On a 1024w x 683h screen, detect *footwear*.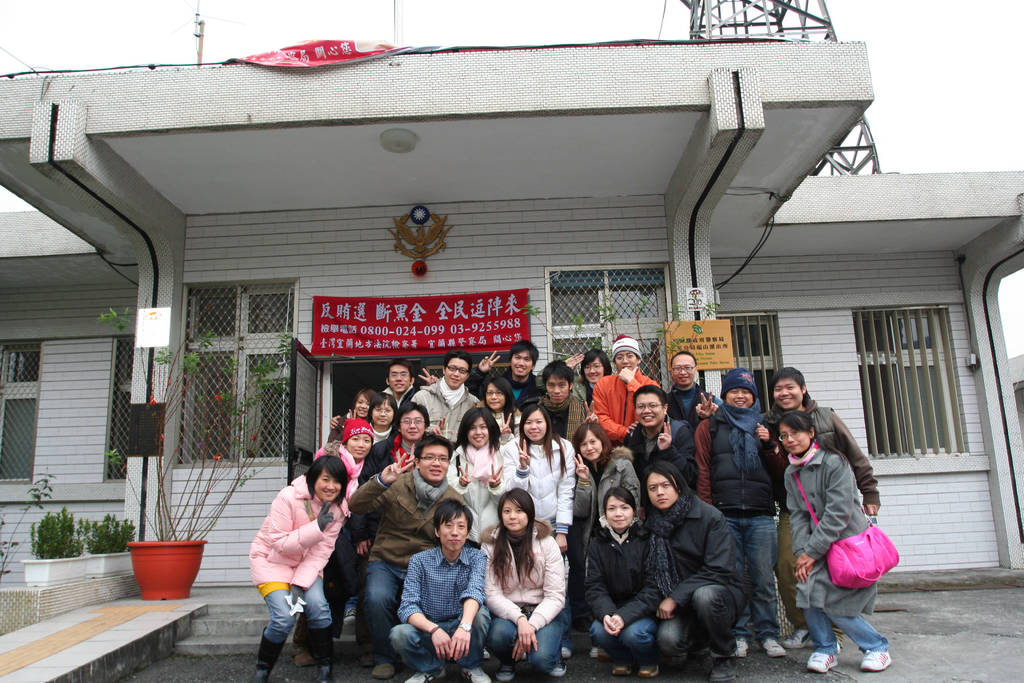
[x1=404, y1=666, x2=440, y2=682].
